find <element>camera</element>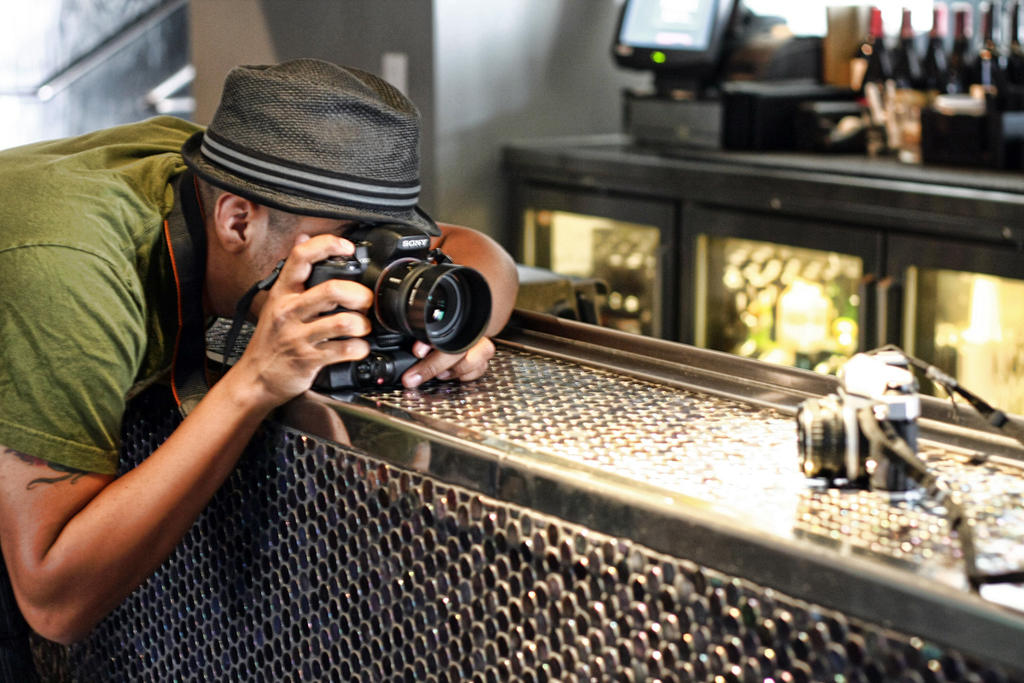
l=209, t=181, r=492, b=377
